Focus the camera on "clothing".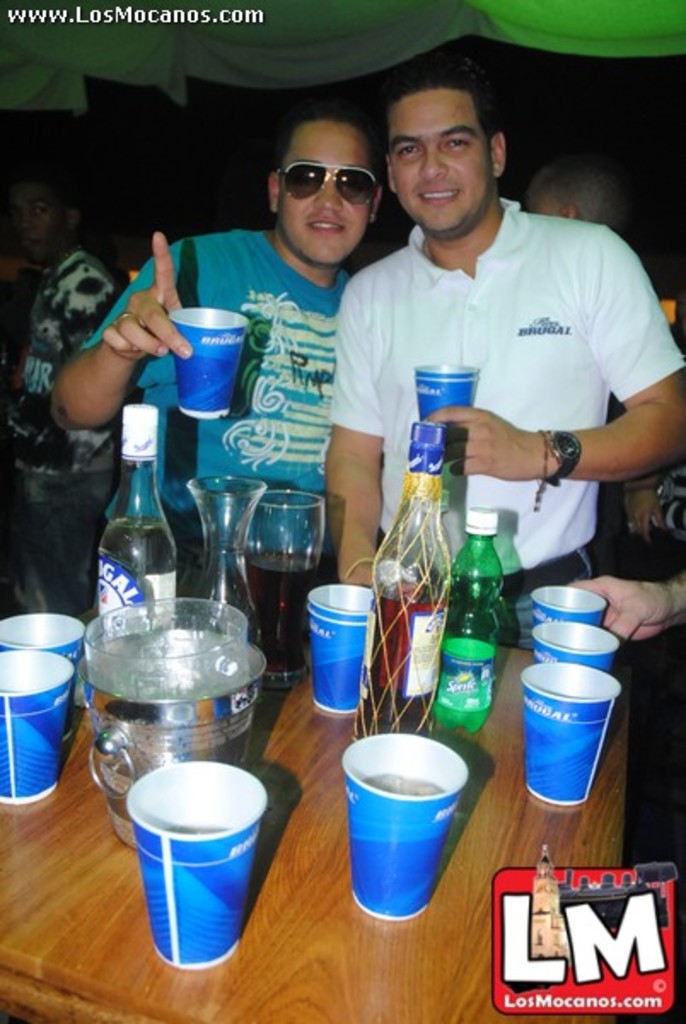
Focus region: [x1=0, y1=468, x2=96, y2=620].
